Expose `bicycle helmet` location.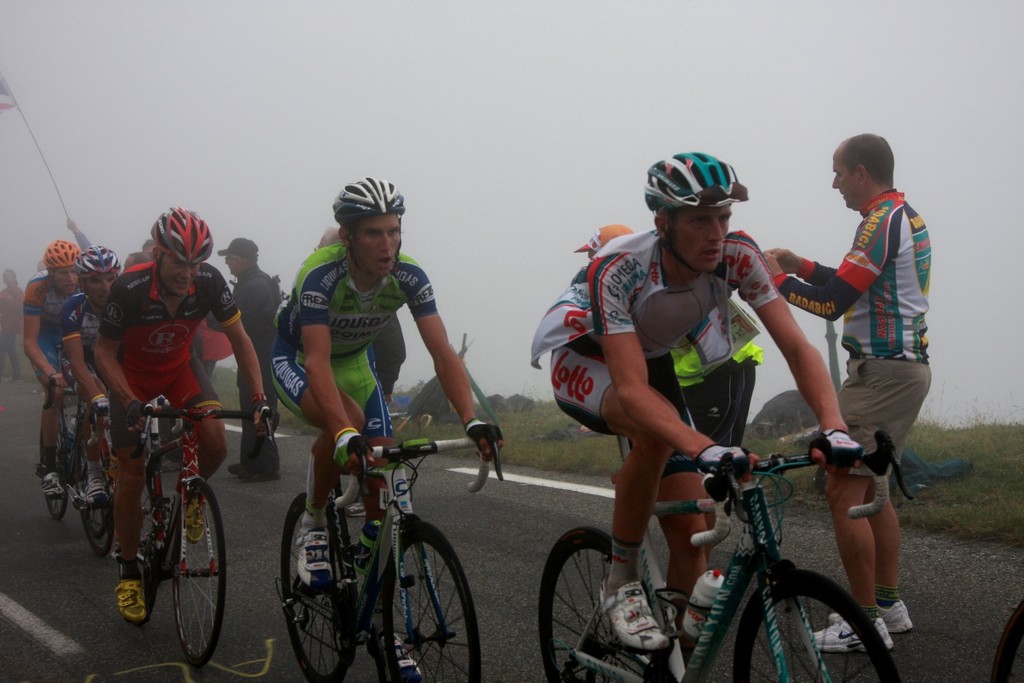
Exposed at 148/204/215/299.
